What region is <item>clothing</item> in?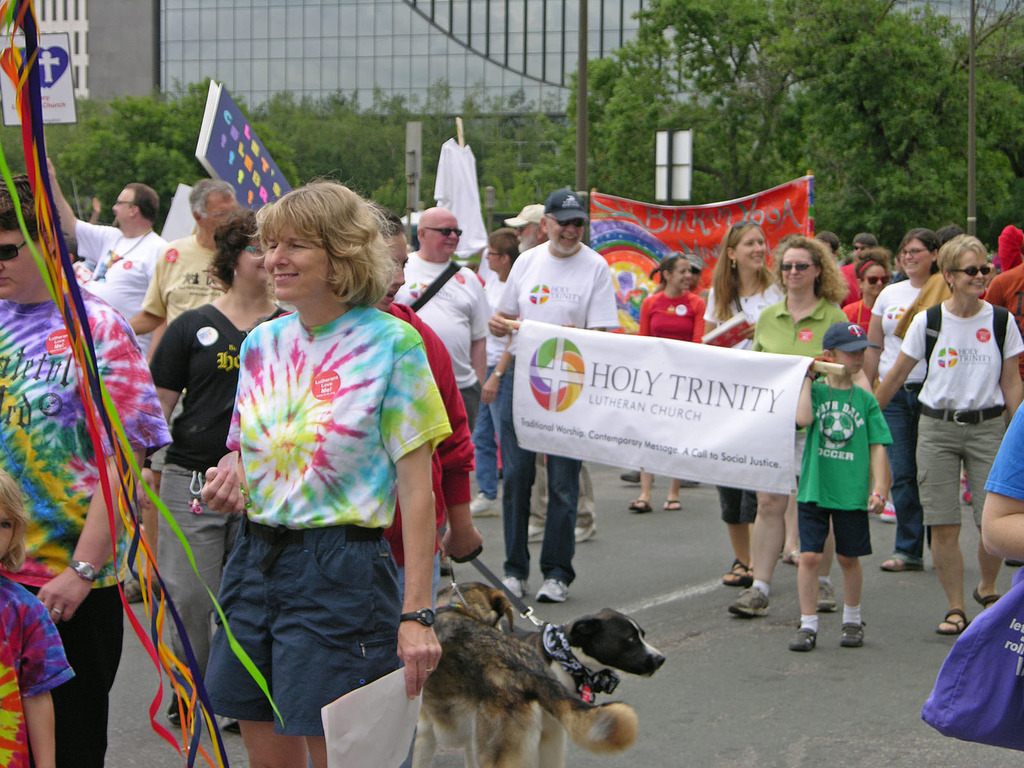
x1=985 y1=258 x2=1023 y2=342.
